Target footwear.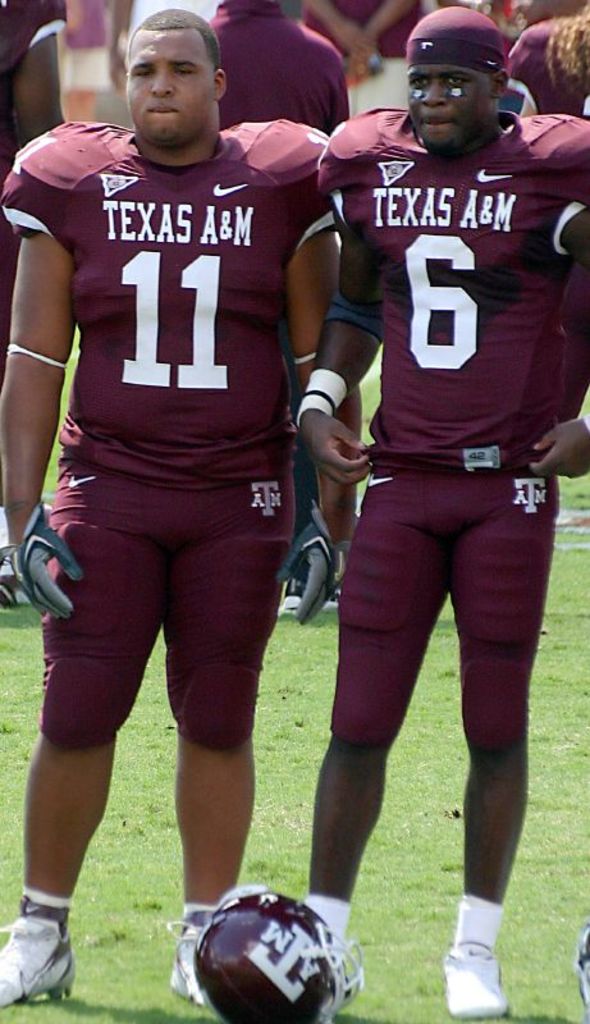
Target region: locate(157, 905, 223, 1009).
